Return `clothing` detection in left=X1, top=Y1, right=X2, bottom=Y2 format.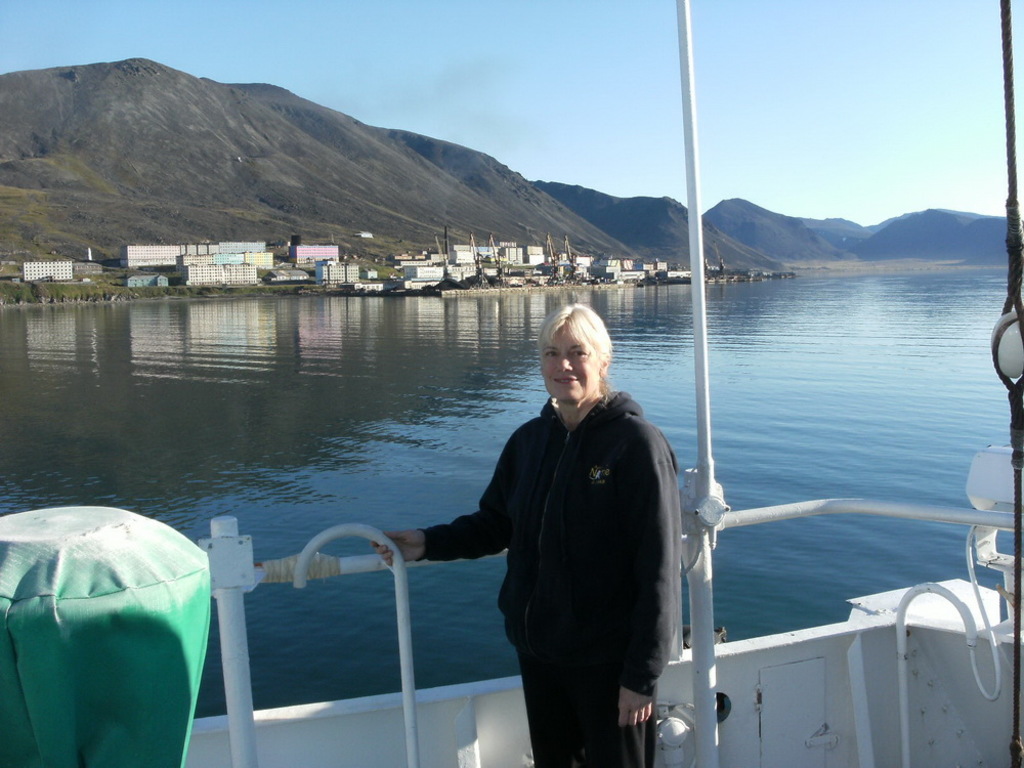
left=394, top=344, right=702, bottom=741.
